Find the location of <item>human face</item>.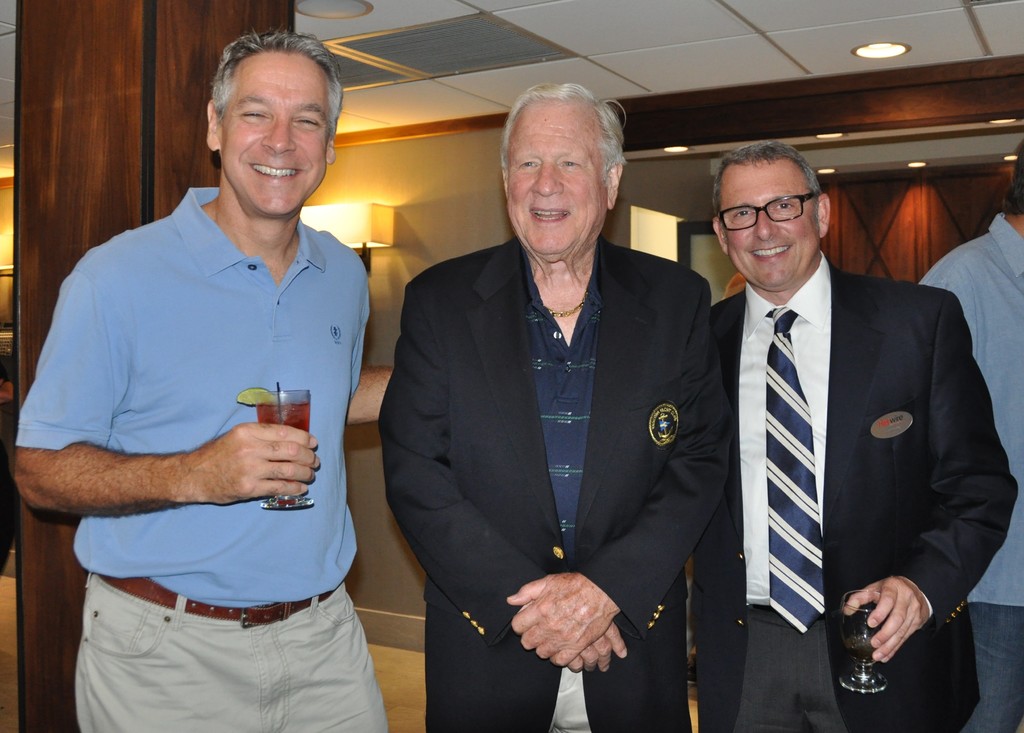
Location: box=[503, 96, 612, 262].
